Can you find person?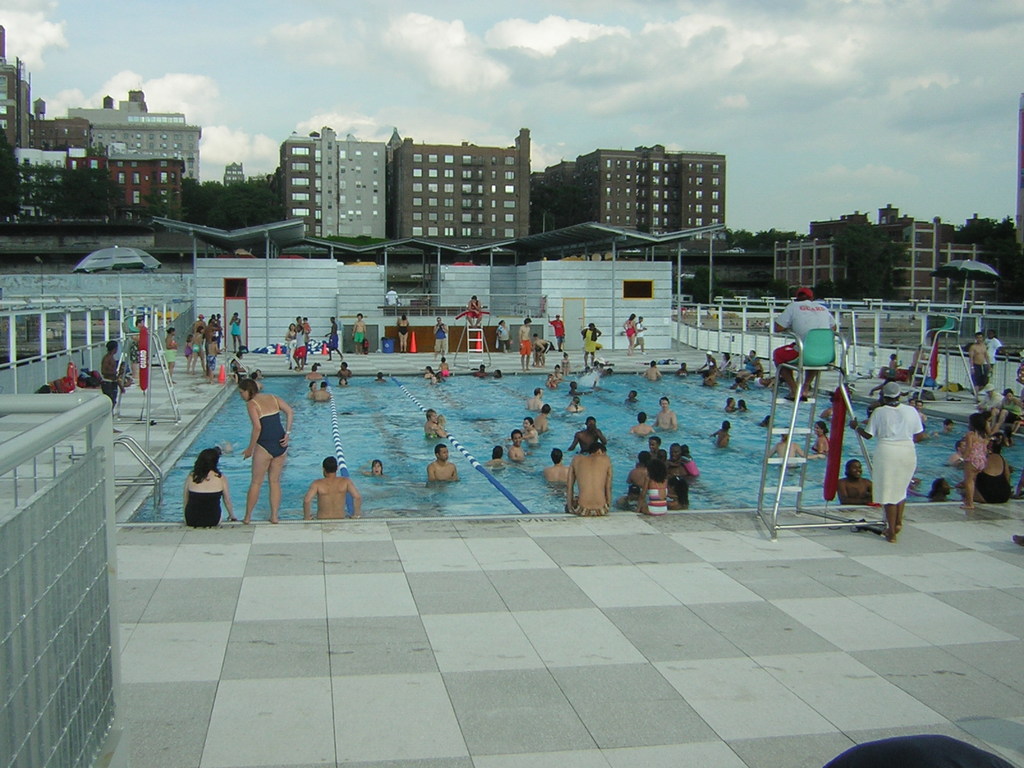
Yes, bounding box: detection(303, 454, 362, 519).
